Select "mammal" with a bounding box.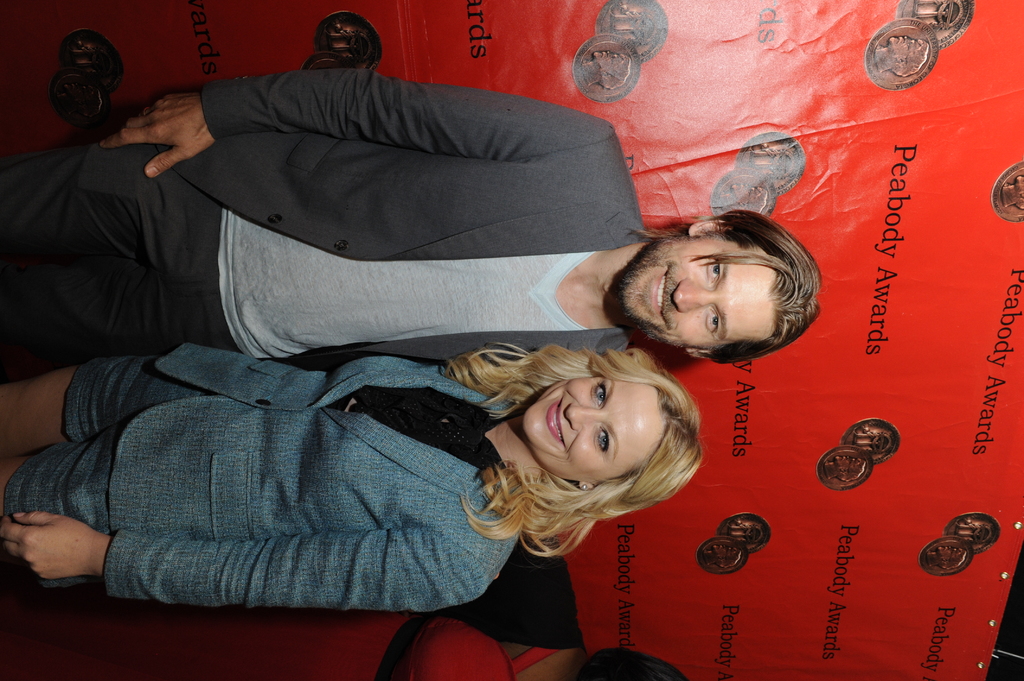
region(0, 538, 695, 680).
